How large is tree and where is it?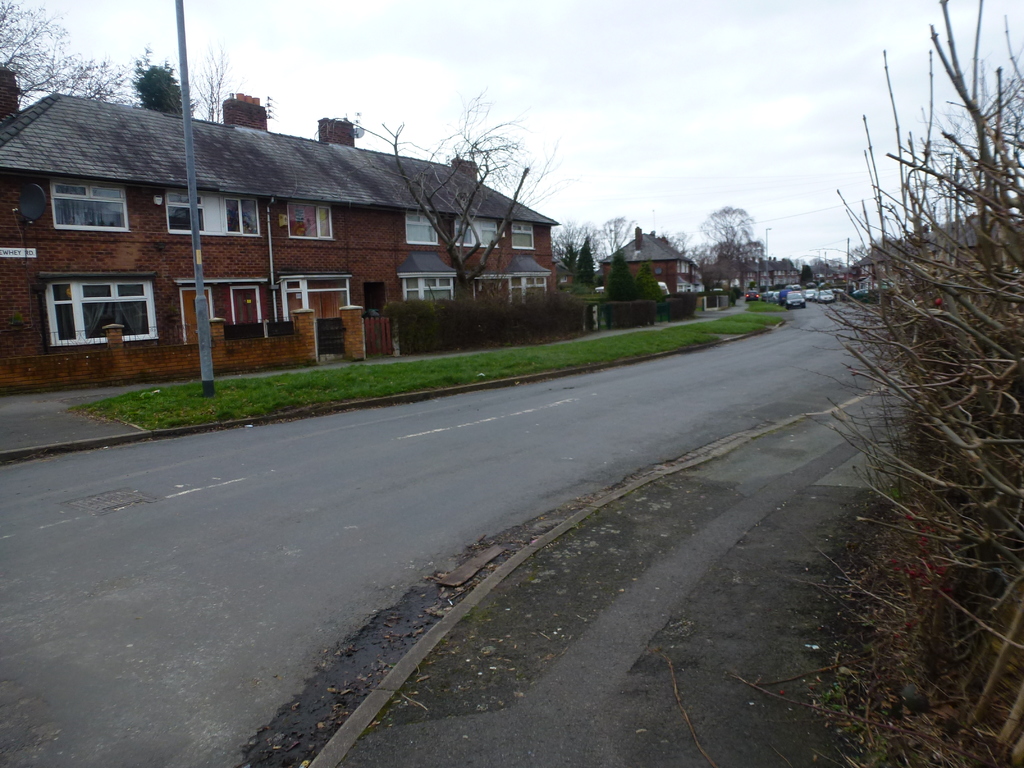
Bounding box: [0,0,134,110].
